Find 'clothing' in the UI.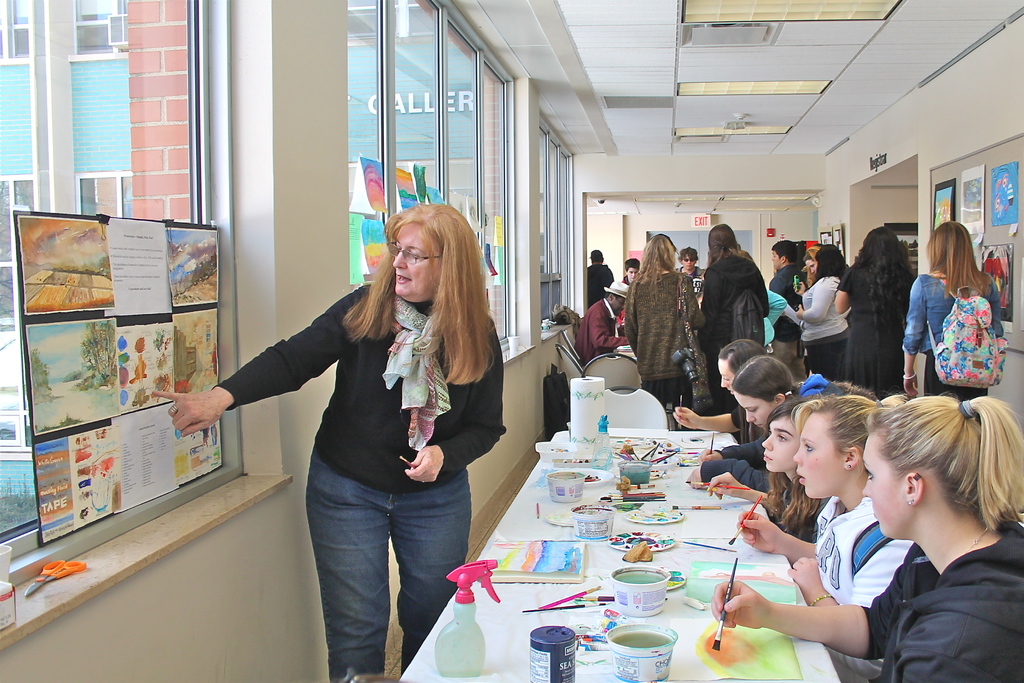
UI element at select_region(627, 267, 701, 406).
